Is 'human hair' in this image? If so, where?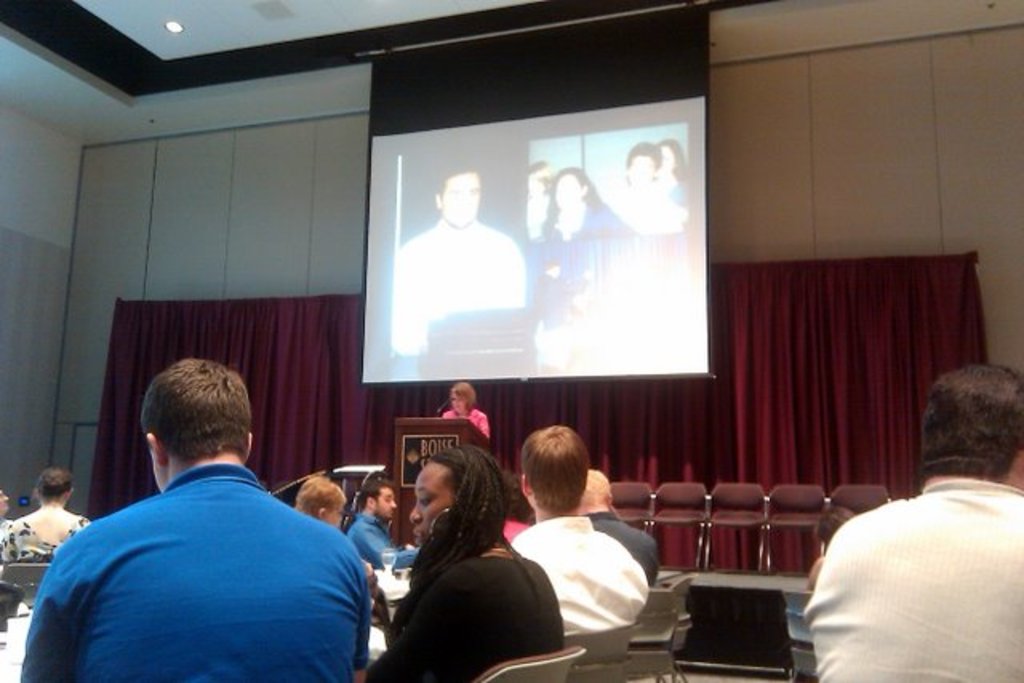
Yes, at select_region(35, 467, 75, 502).
